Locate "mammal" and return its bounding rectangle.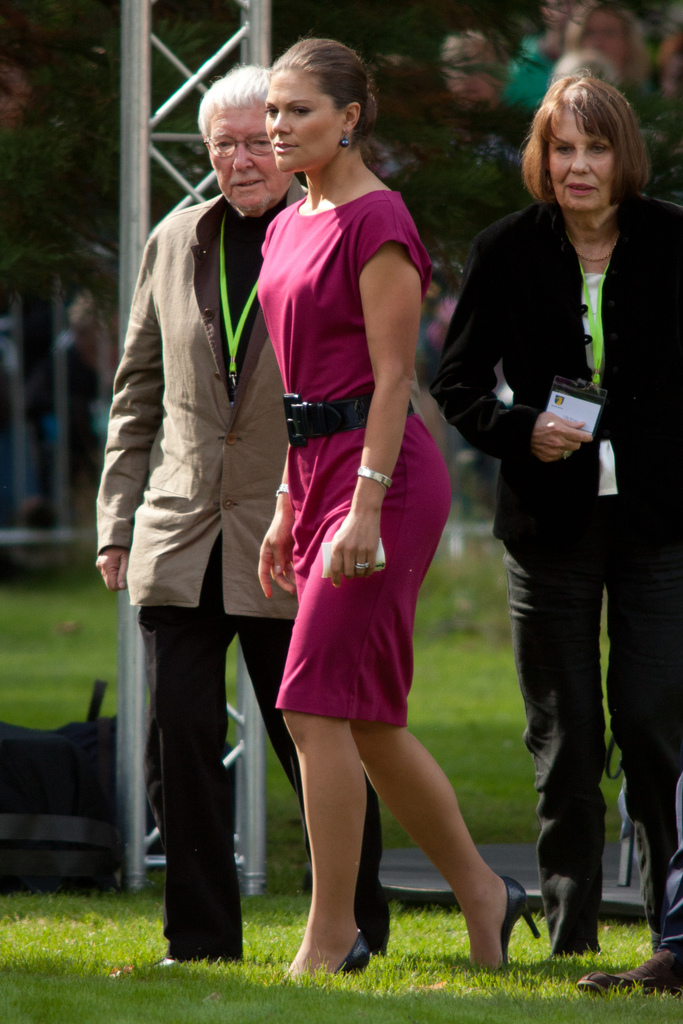
rect(95, 57, 397, 979).
